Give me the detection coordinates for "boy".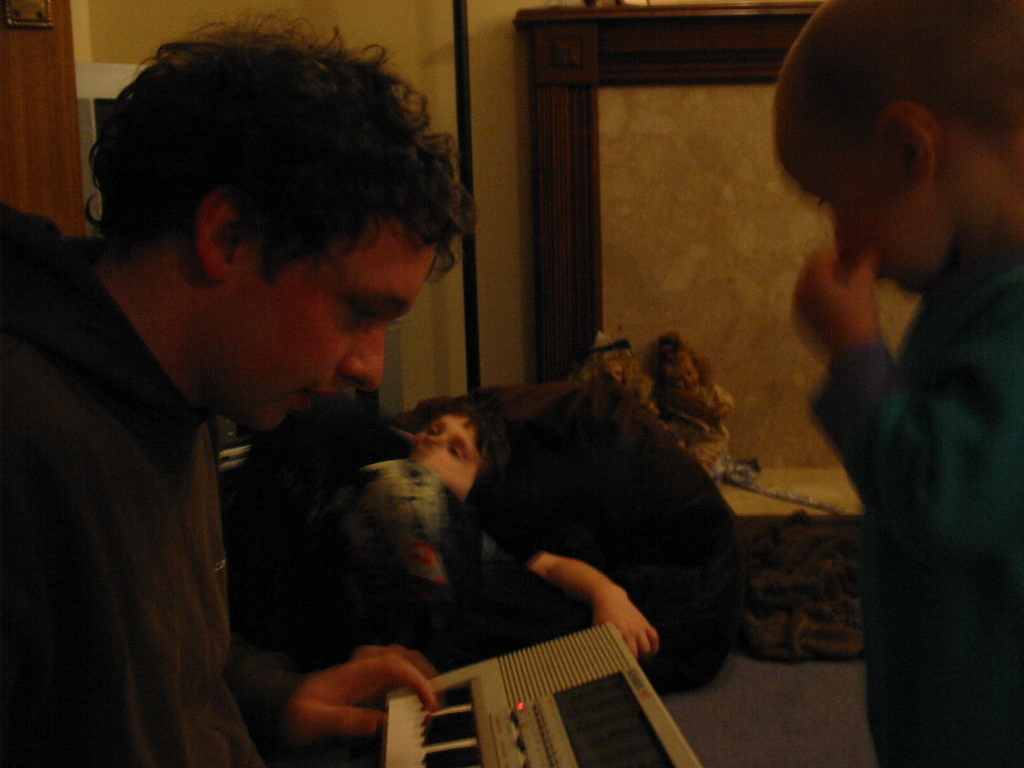
Rect(223, 386, 661, 666).
